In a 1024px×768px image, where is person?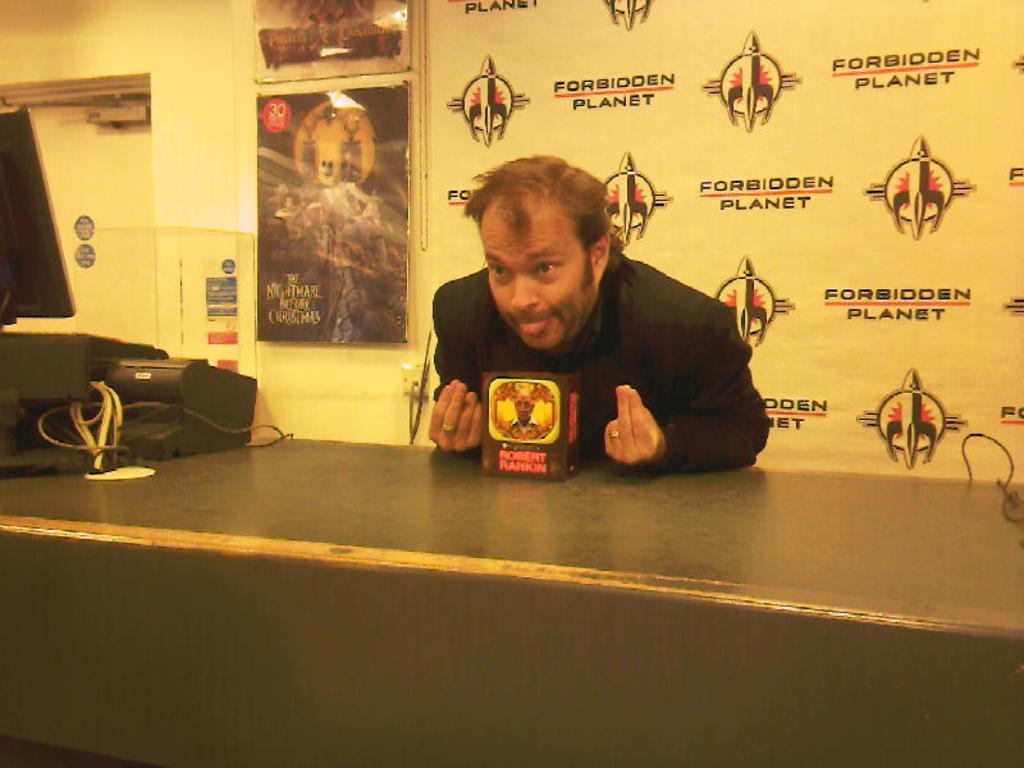
Rect(422, 154, 777, 472).
